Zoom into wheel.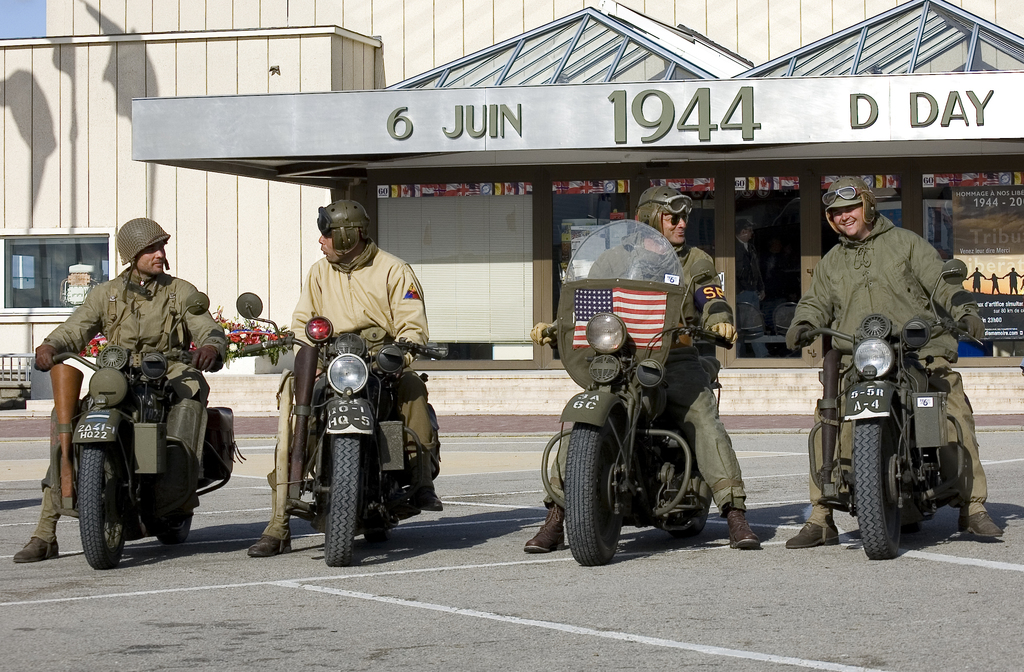
Zoom target: bbox=(365, 496, 399, 546).
